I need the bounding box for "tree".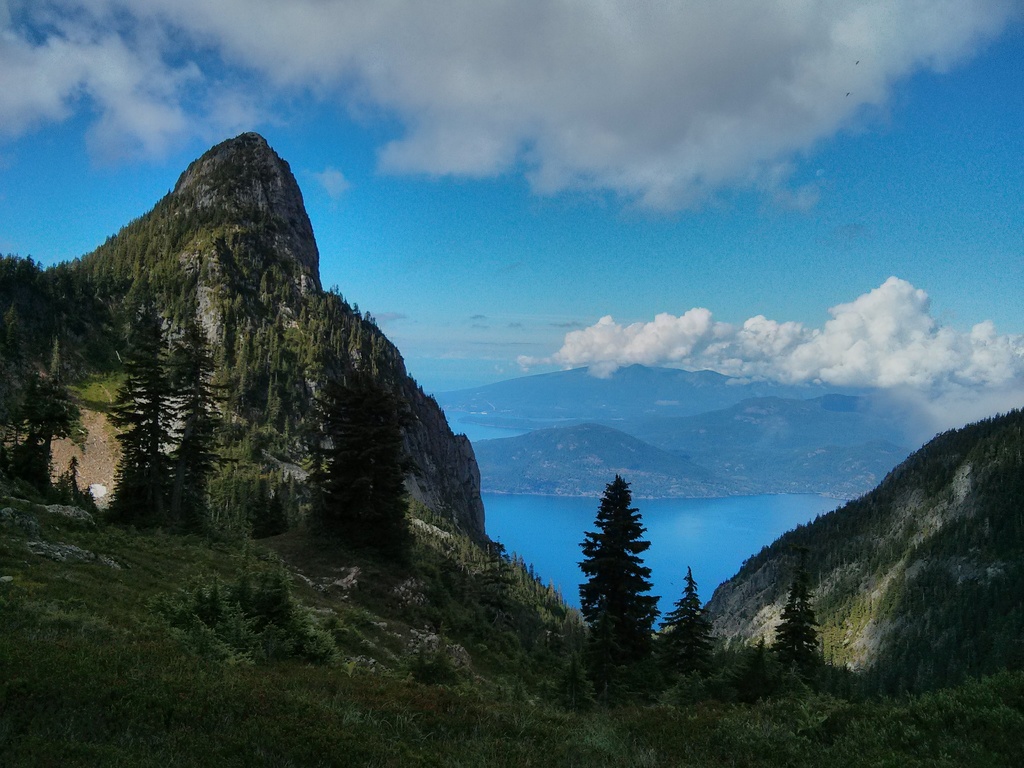
Here it is: rect(102, 278, 180, 536).
